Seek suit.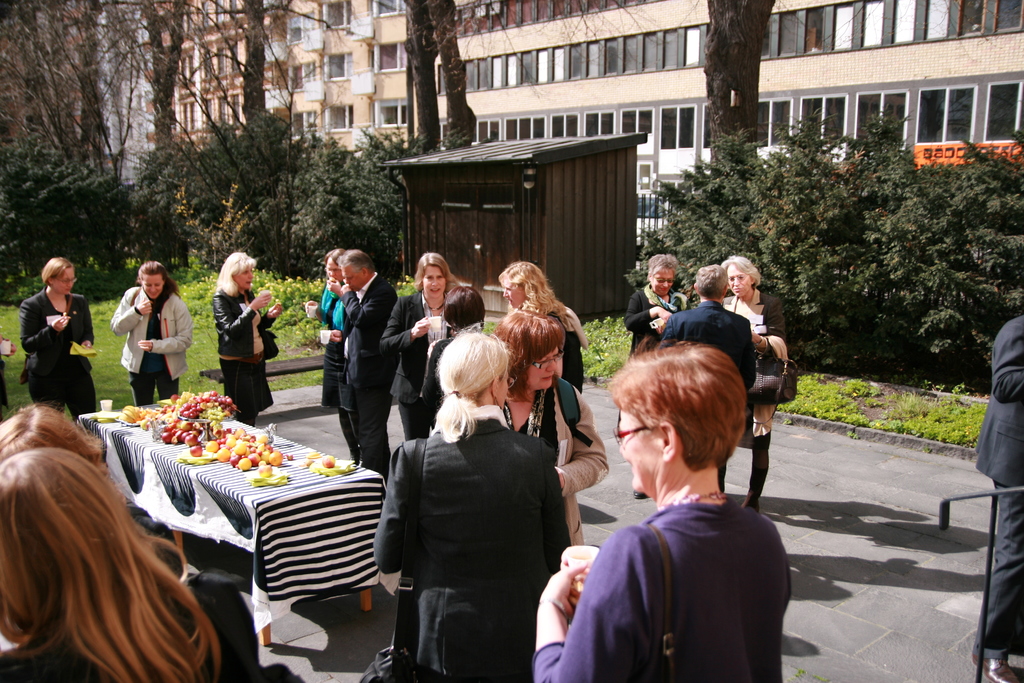
bbox=(380, 285, 459, 444).
